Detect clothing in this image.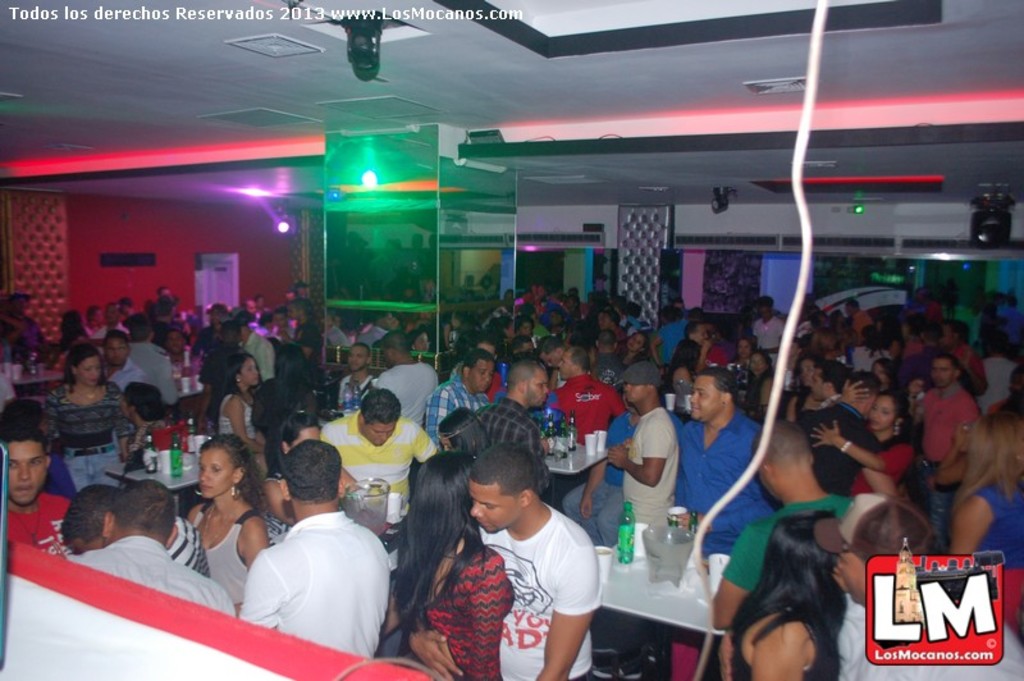
Detection: 72/534/237/620.
